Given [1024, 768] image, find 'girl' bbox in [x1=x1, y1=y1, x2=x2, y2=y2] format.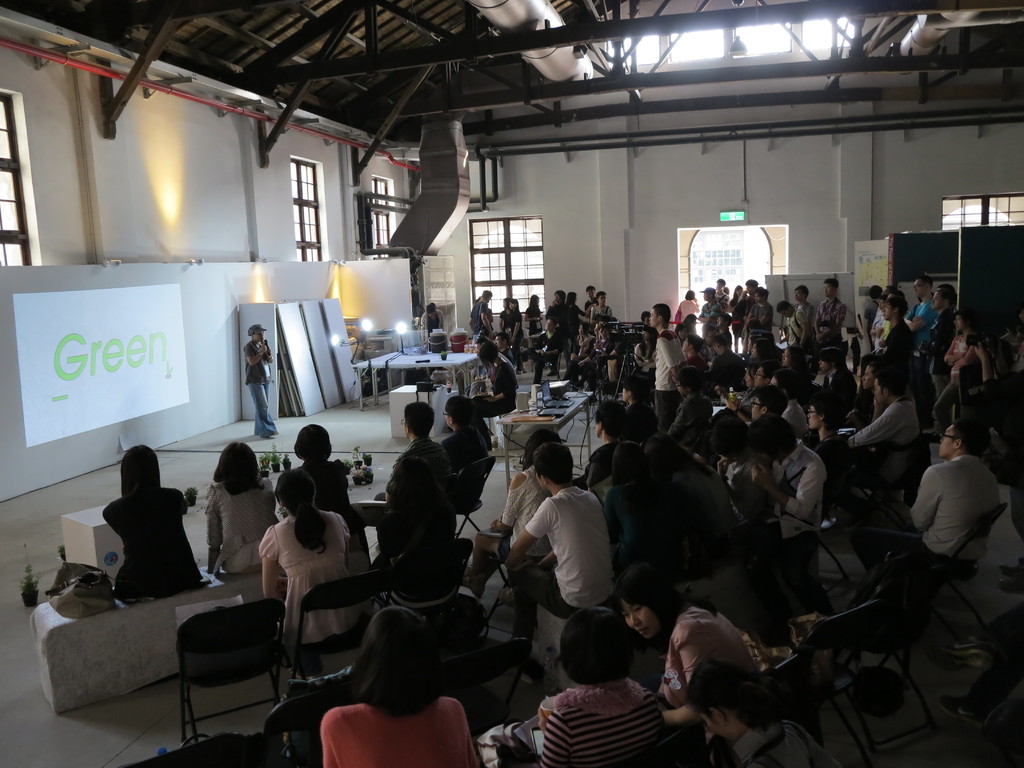
[x1=107, y1=442, x2=203, y2=592].
